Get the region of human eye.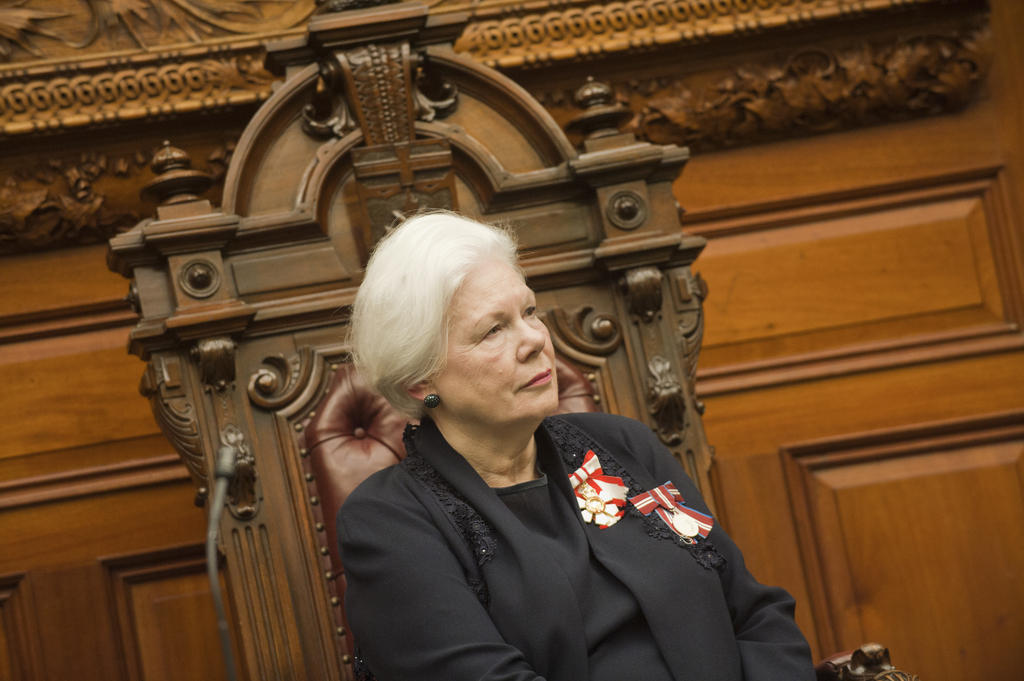
BBox(482, 320, 504, 339).
